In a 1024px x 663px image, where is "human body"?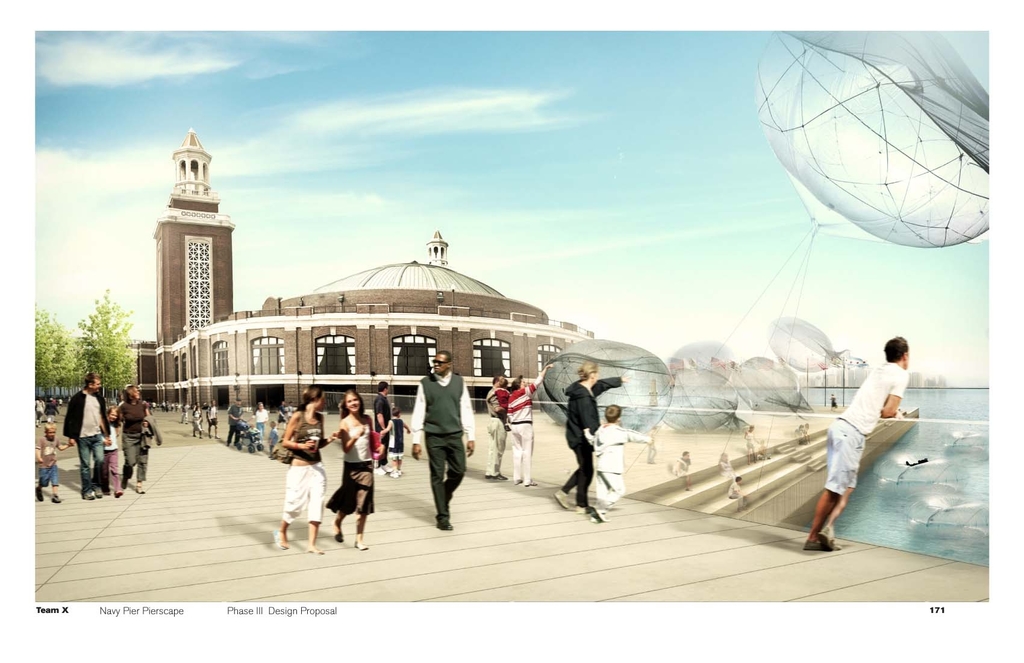
[x1=191, y1=404, x2=204, y2=441].
